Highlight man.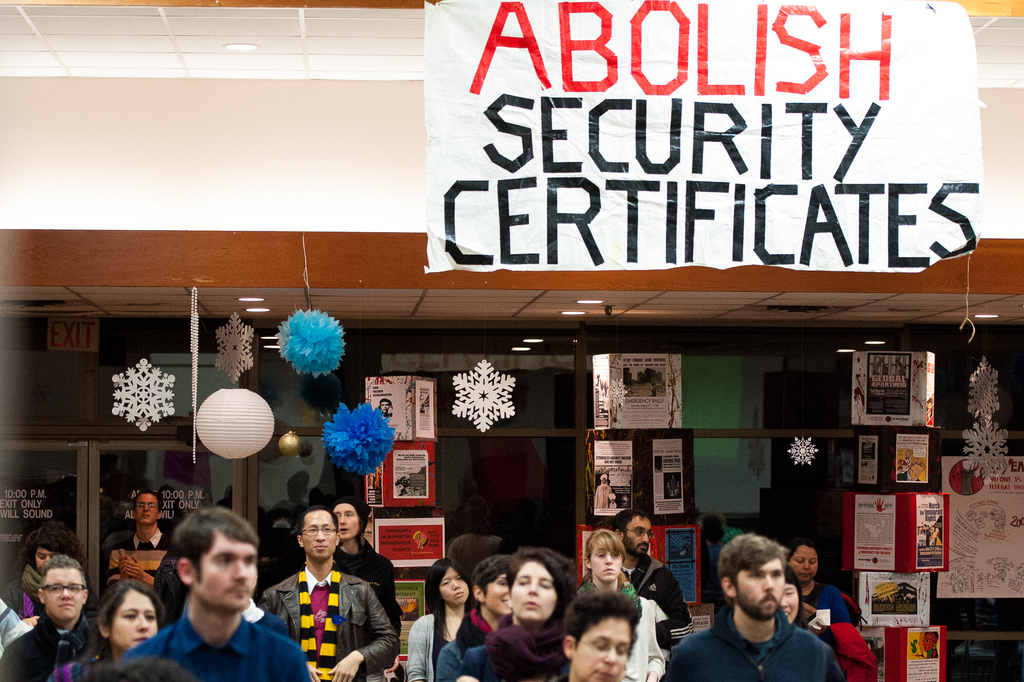
Highlighted region: detection(257, 505, 403, 681).
